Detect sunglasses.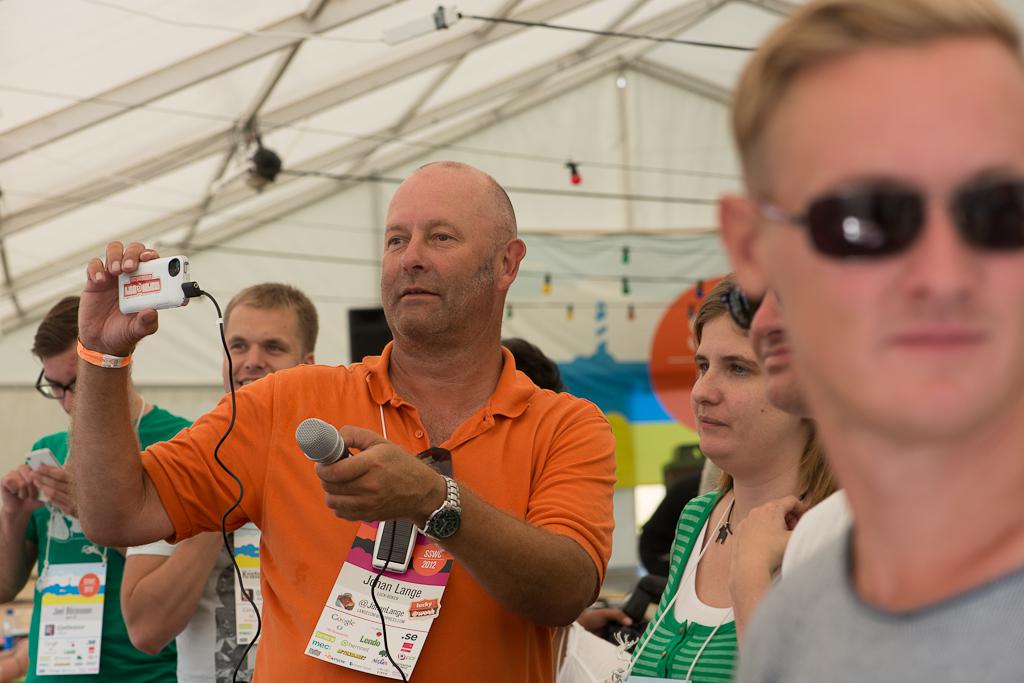
Detected at x1=722, y1=288, x2=759, y2=329.
